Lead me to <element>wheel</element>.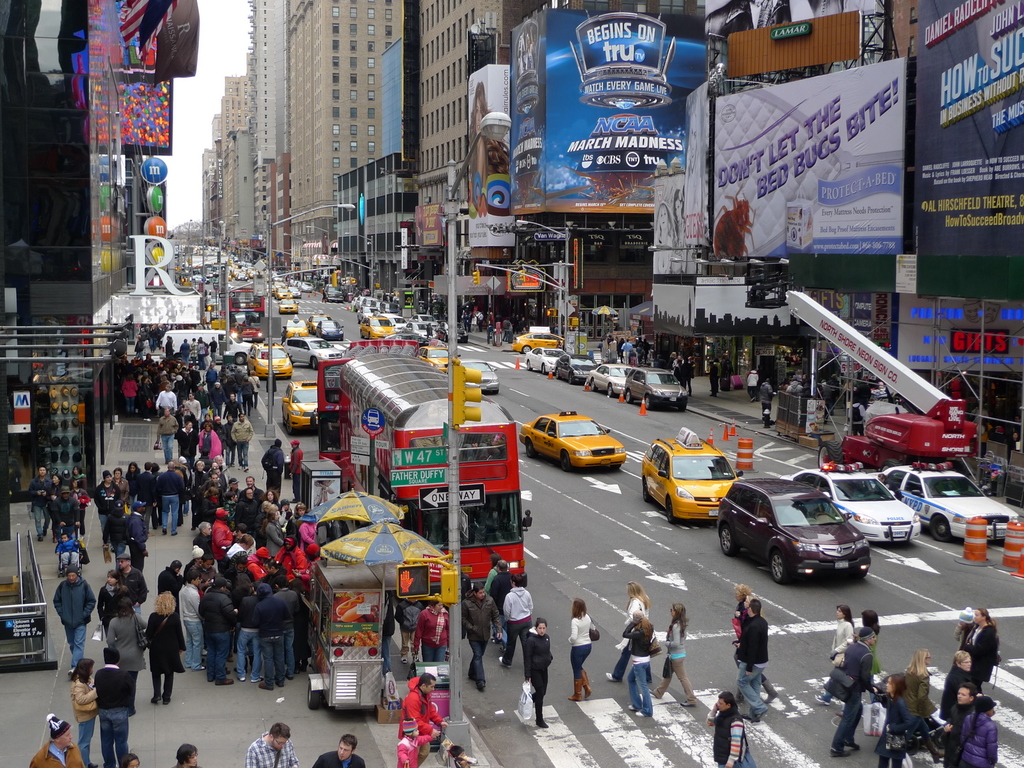
Lead to x1=307, y1=684, x2=320, y2=708.
